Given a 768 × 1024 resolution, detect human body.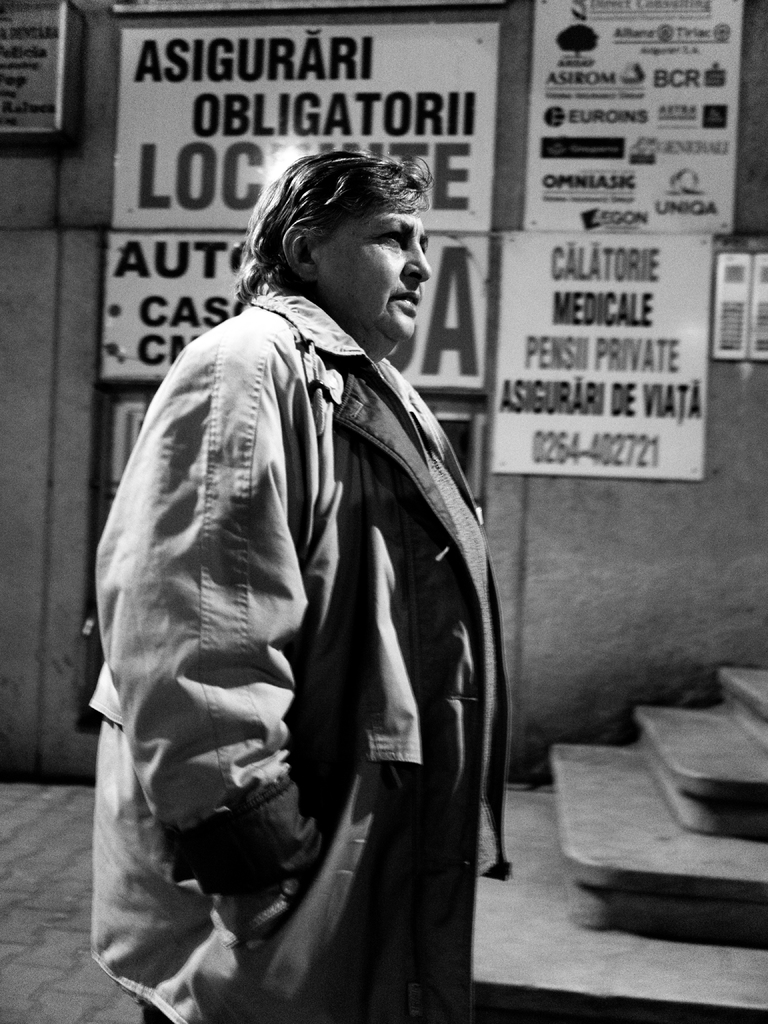
(x1=77, y1=144, x2=536, y2=972).
